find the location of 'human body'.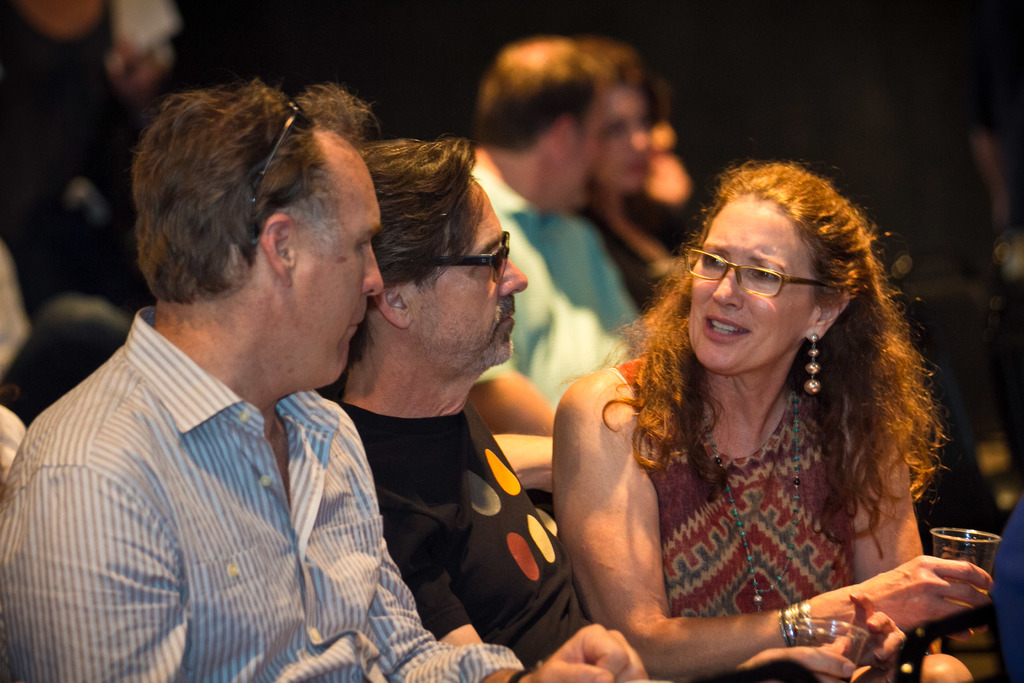
Location: [x1=466, y1=34, x2=641, y2=435].
